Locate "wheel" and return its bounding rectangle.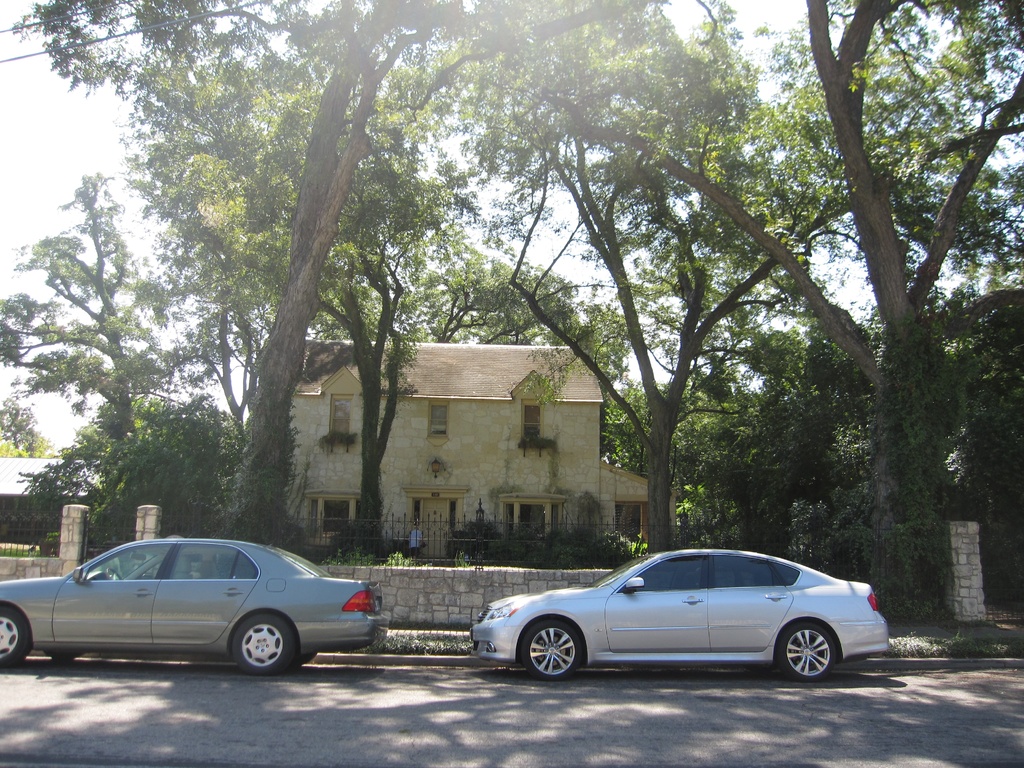
(777,617,842,683).
